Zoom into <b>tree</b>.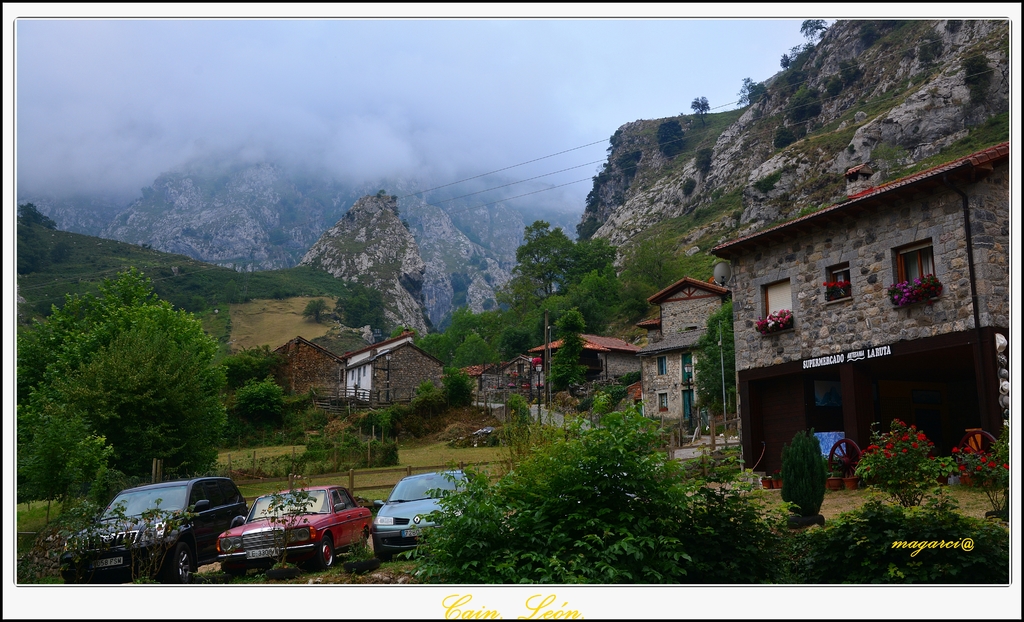
Zoom target: x1=659, y1=116, x2=690, y2=168.
